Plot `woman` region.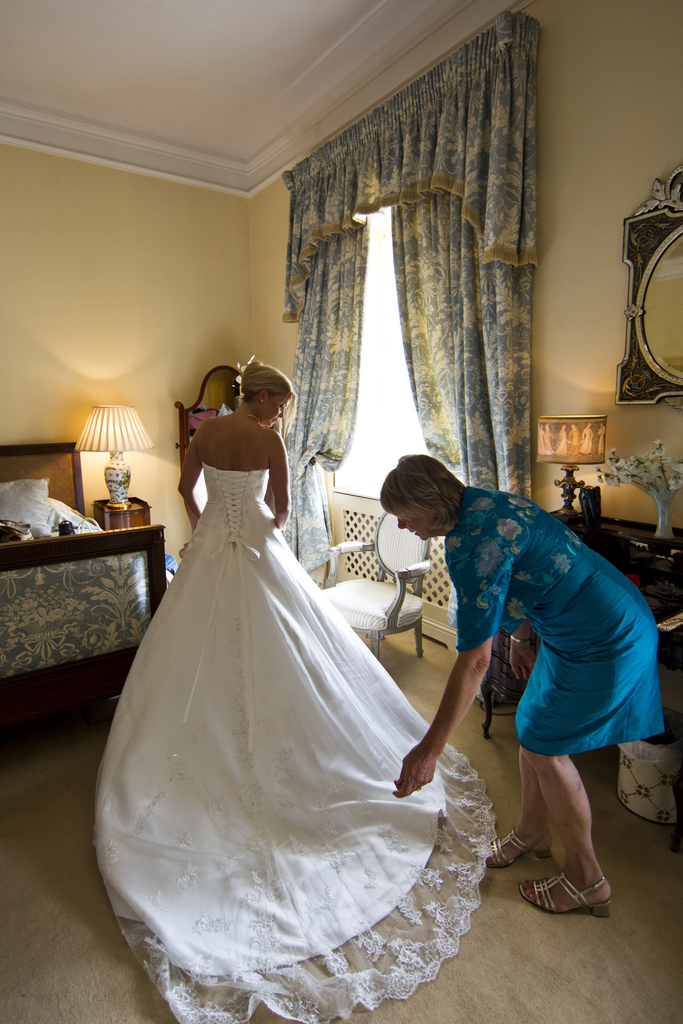
Plotted at [391,455,665,908].
